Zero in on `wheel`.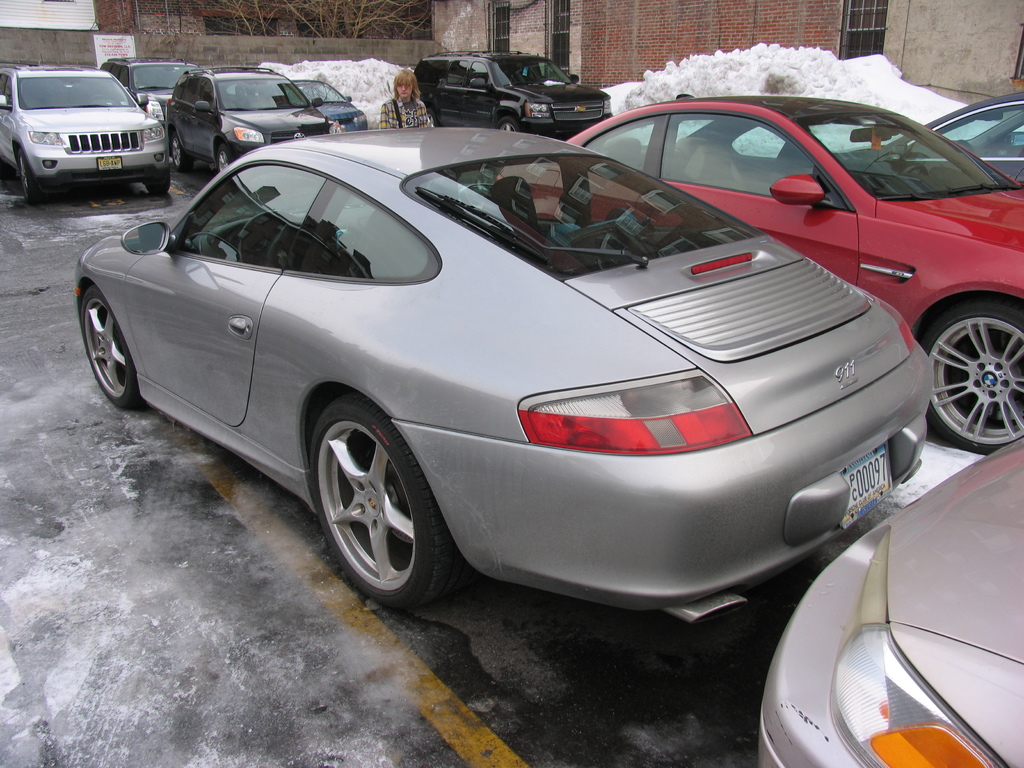
Zeroed in: [170,132,193,173].
